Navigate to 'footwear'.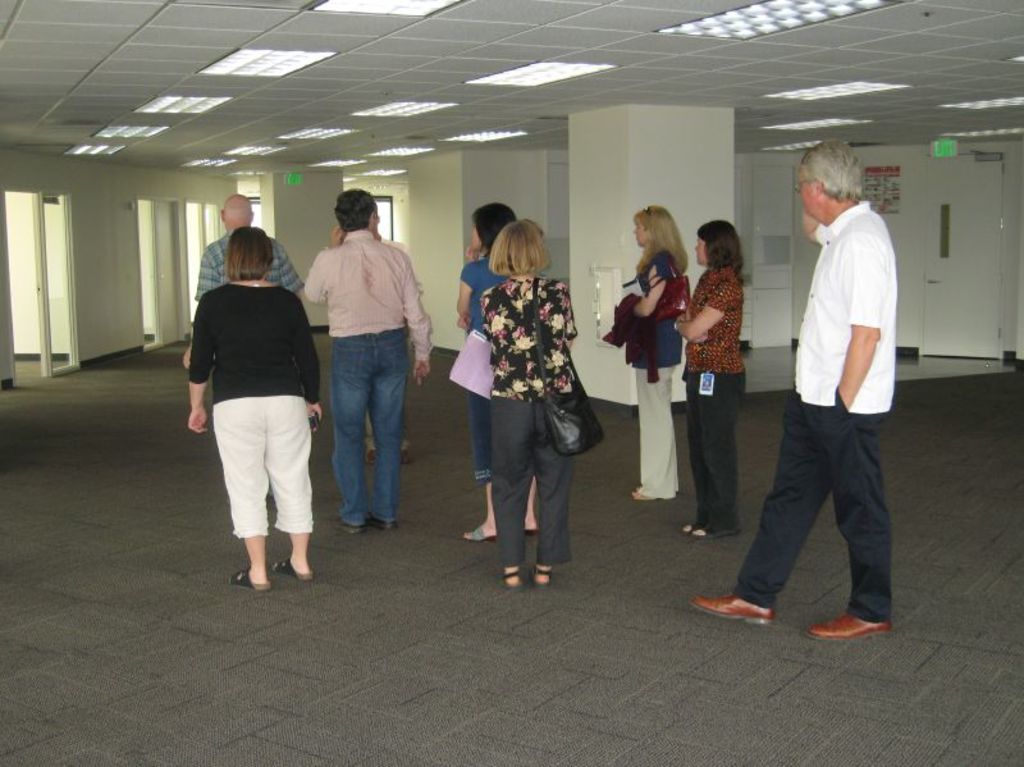
Navigation target: x1=335, y1=513, x2=362, y2=537.
